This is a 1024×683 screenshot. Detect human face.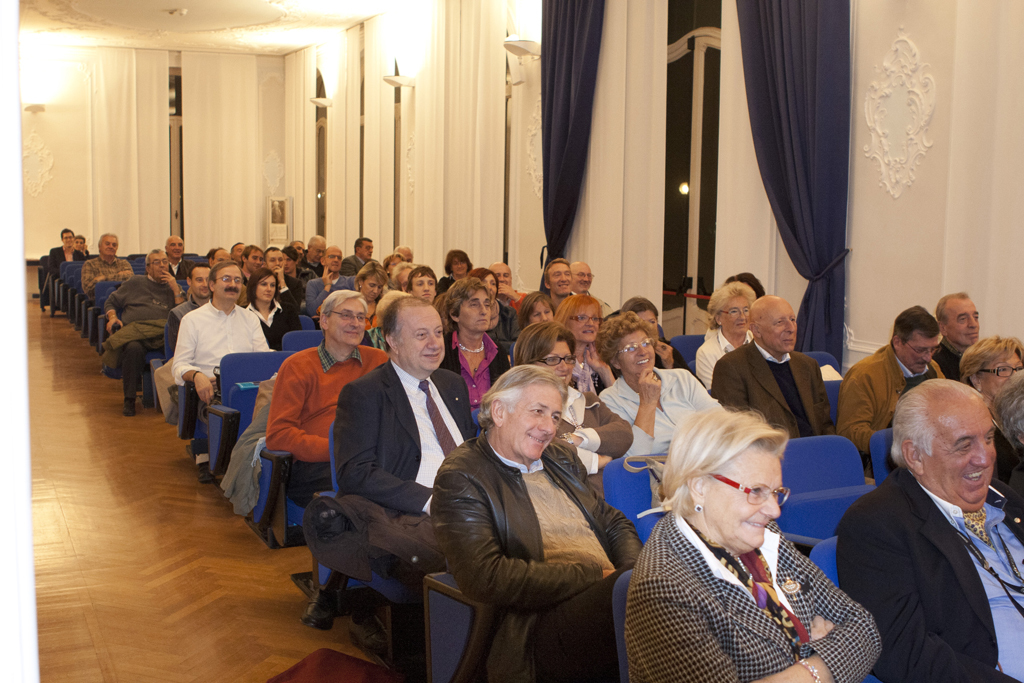
pyautogui.locateOnScreen(400, 306, 444, 372).
